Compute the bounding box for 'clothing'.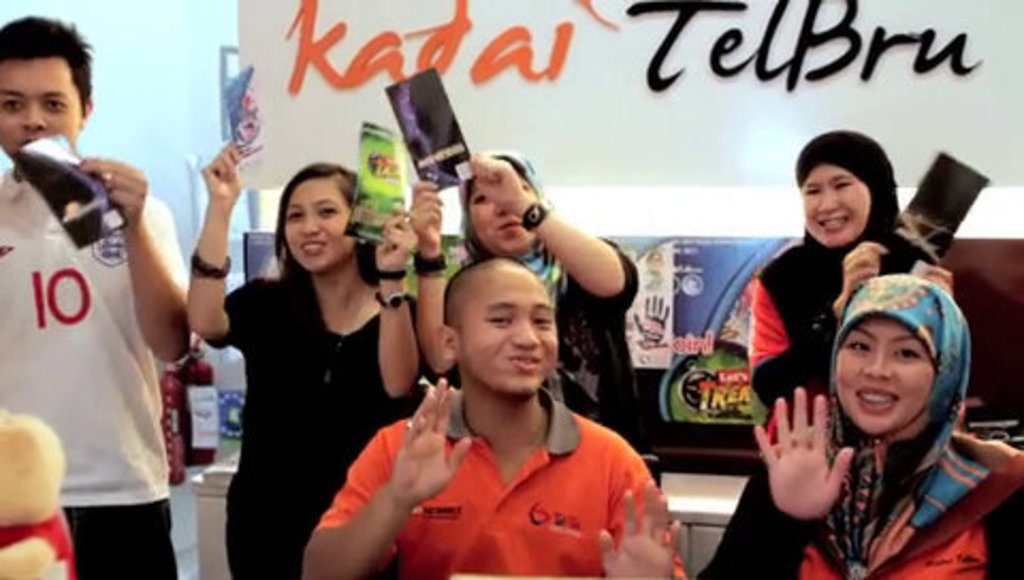
710:277:1022:578.
